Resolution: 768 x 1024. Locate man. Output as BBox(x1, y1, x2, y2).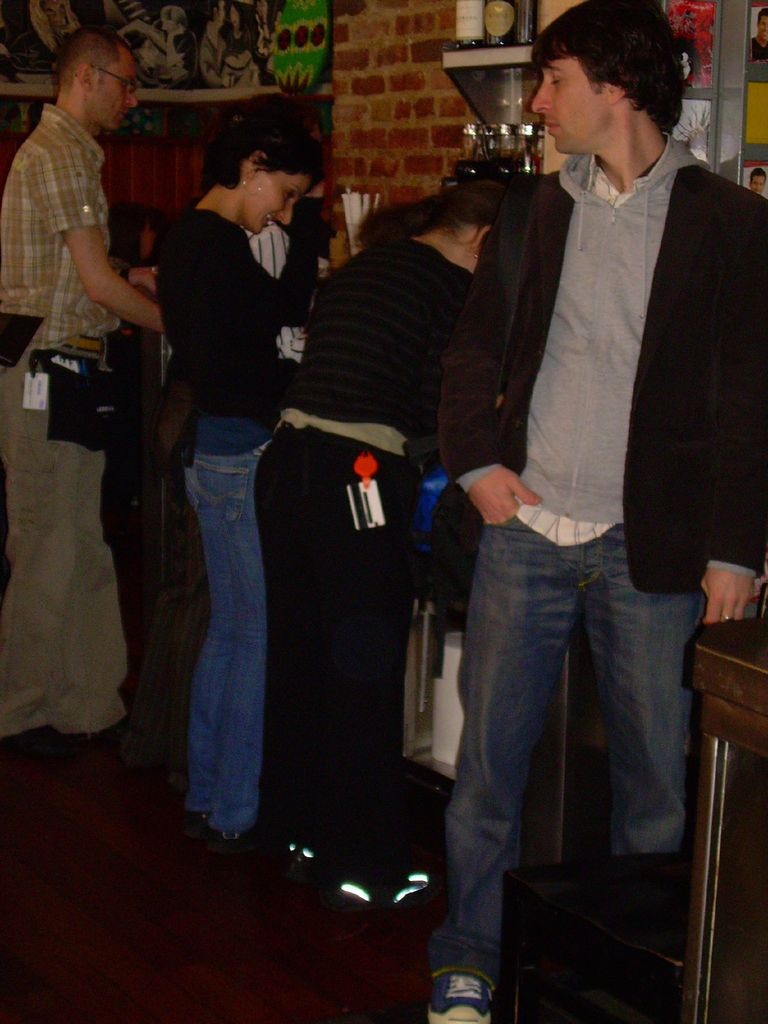
BBox(747, 169, 767, 196).
